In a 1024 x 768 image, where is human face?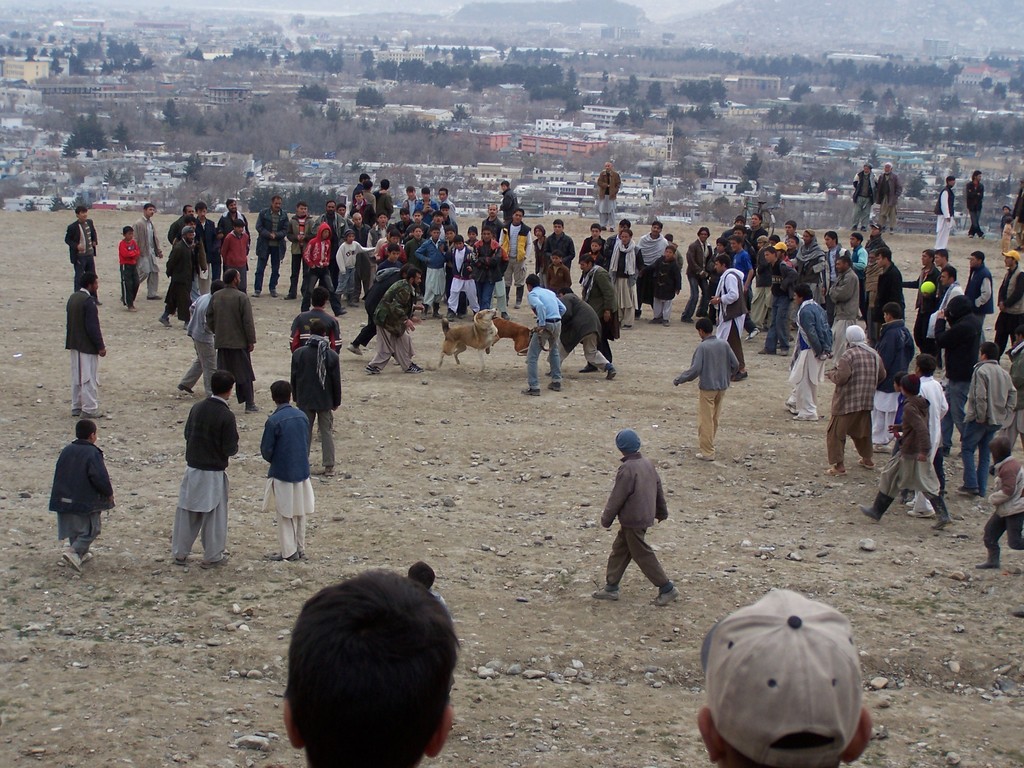
[x1=793, y1=294, x2=800, y2=304].
